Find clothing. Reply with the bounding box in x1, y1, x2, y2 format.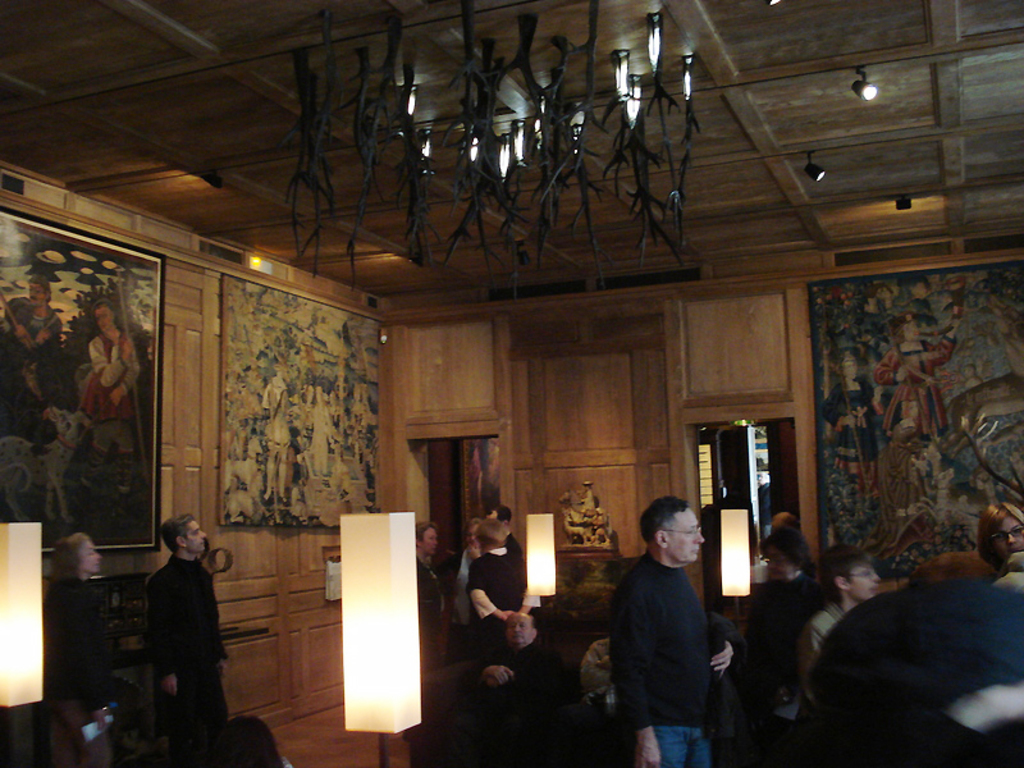
443, 544, 485, 660.
